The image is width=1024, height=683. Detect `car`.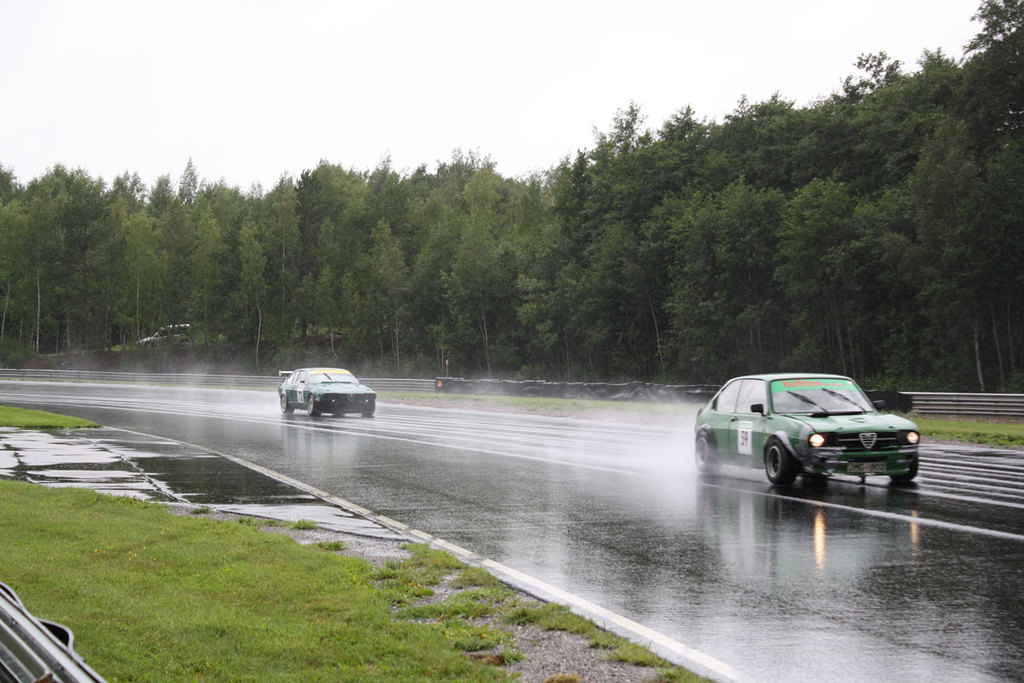
Detection: left=702, top=367, right=922, bottom=501.
